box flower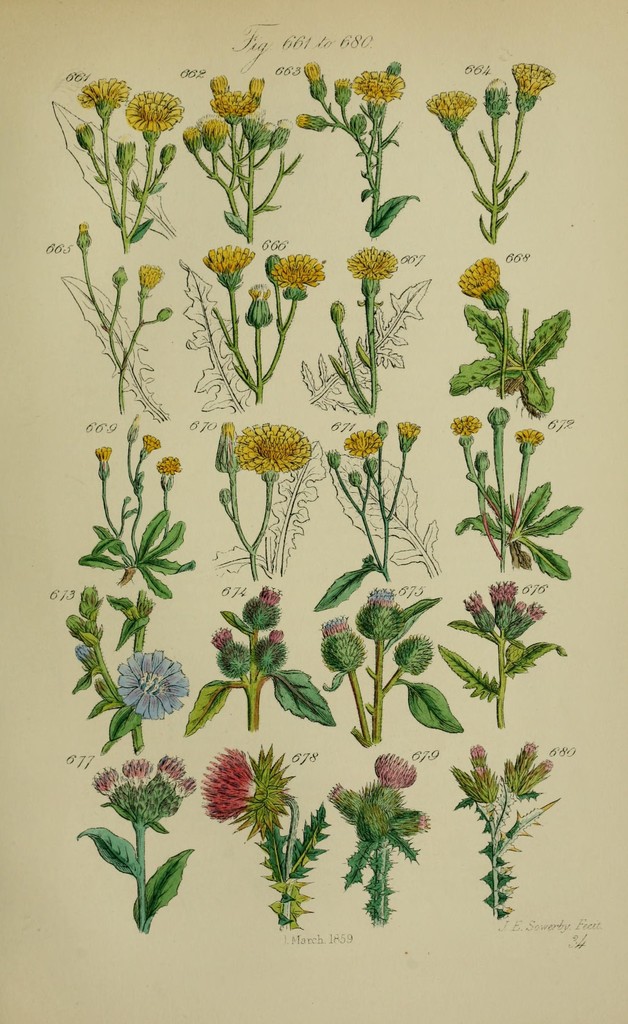
352:70:401:108
